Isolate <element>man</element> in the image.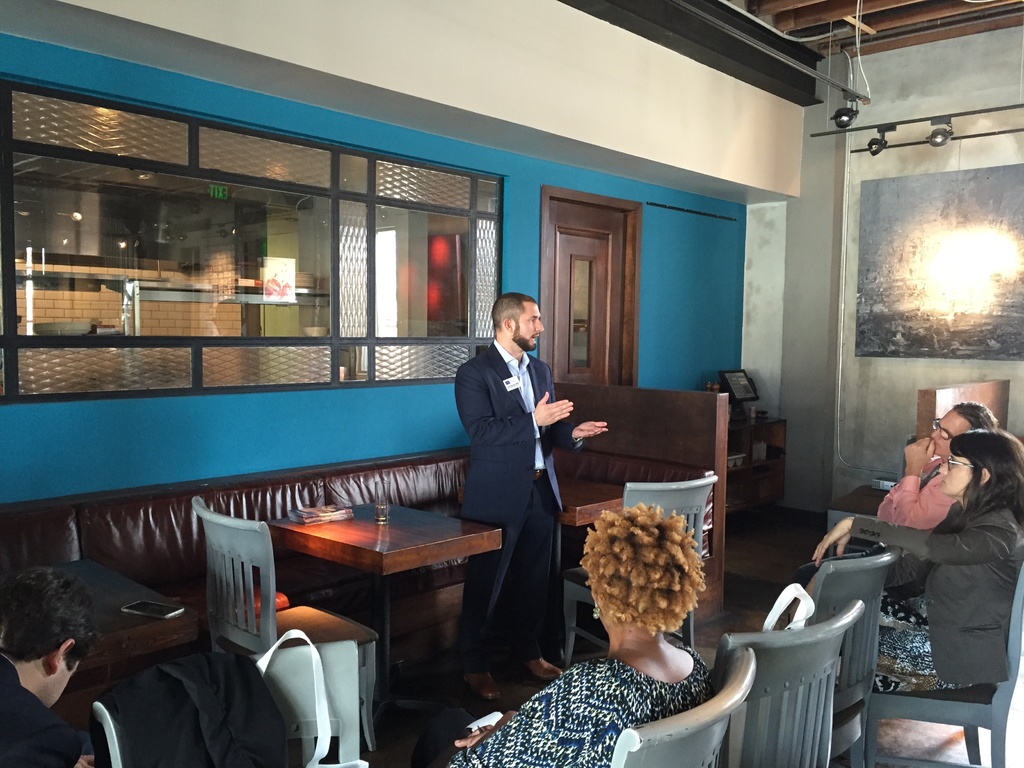
Isolated region: <region>442, 271, 578, 684</region>.
